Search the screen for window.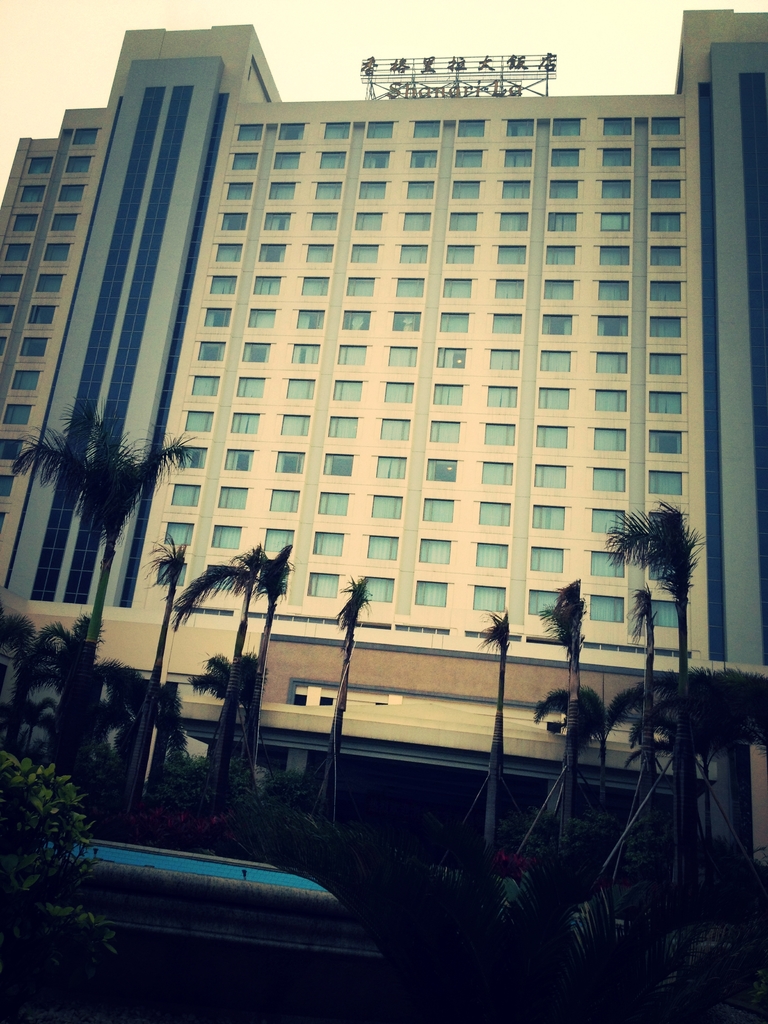
Found at 424/457/458/477.
